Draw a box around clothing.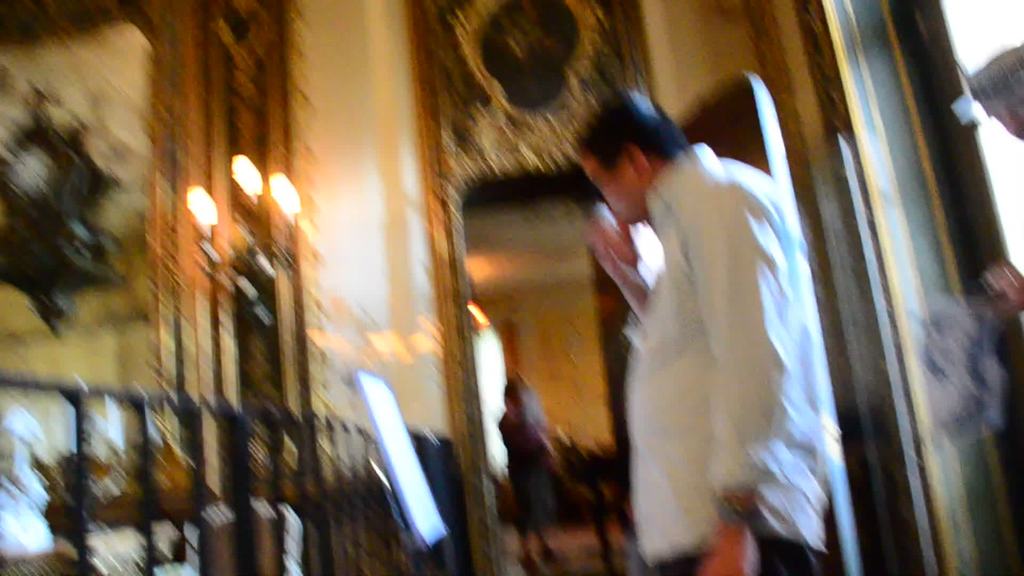
bbox(497, 403, 556, 534).
